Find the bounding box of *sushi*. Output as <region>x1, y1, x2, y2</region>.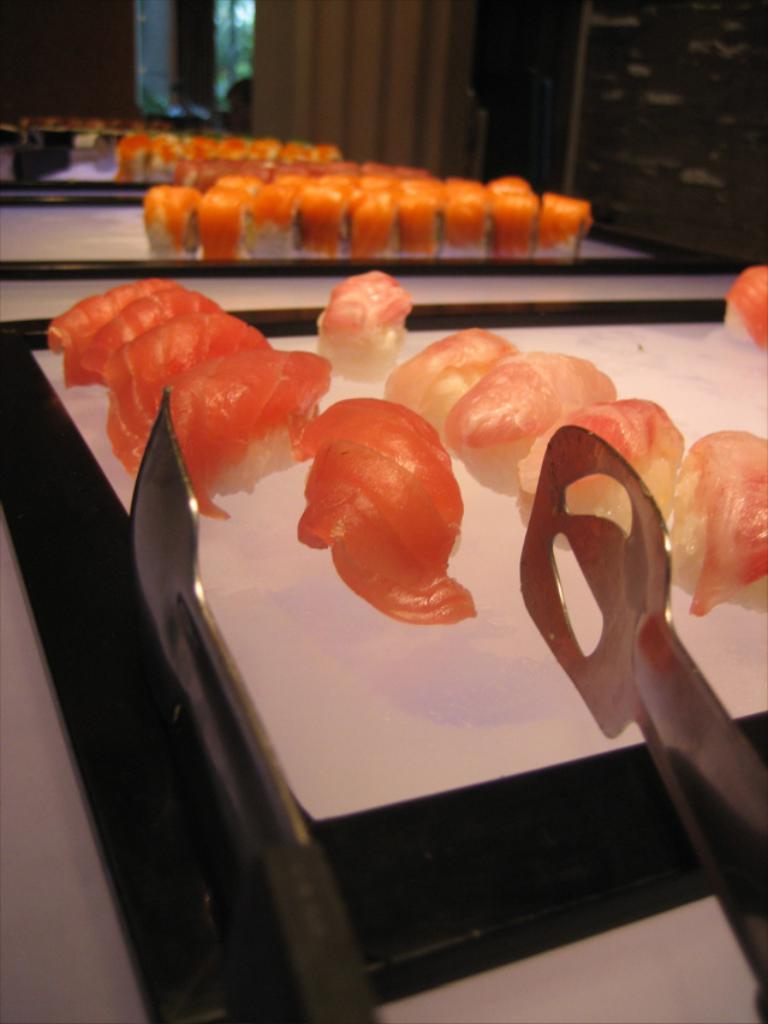
<region>666, 431, 767, 618</region>.
